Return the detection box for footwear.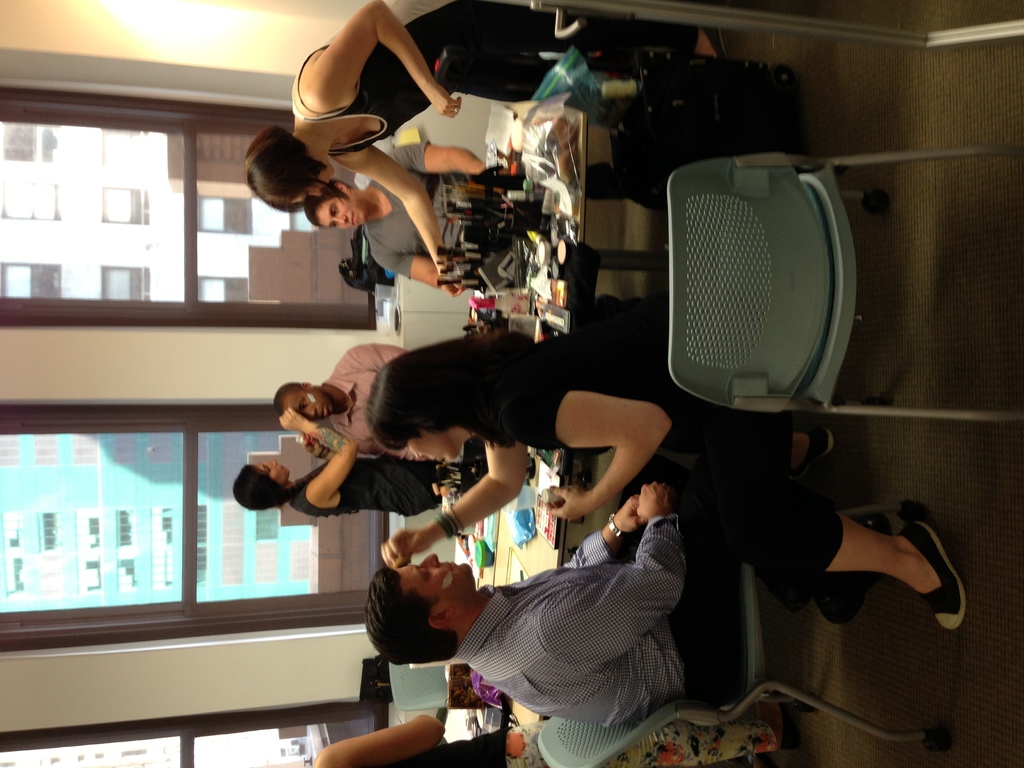
x1=919 y1=524 x2=965 y2=630.
